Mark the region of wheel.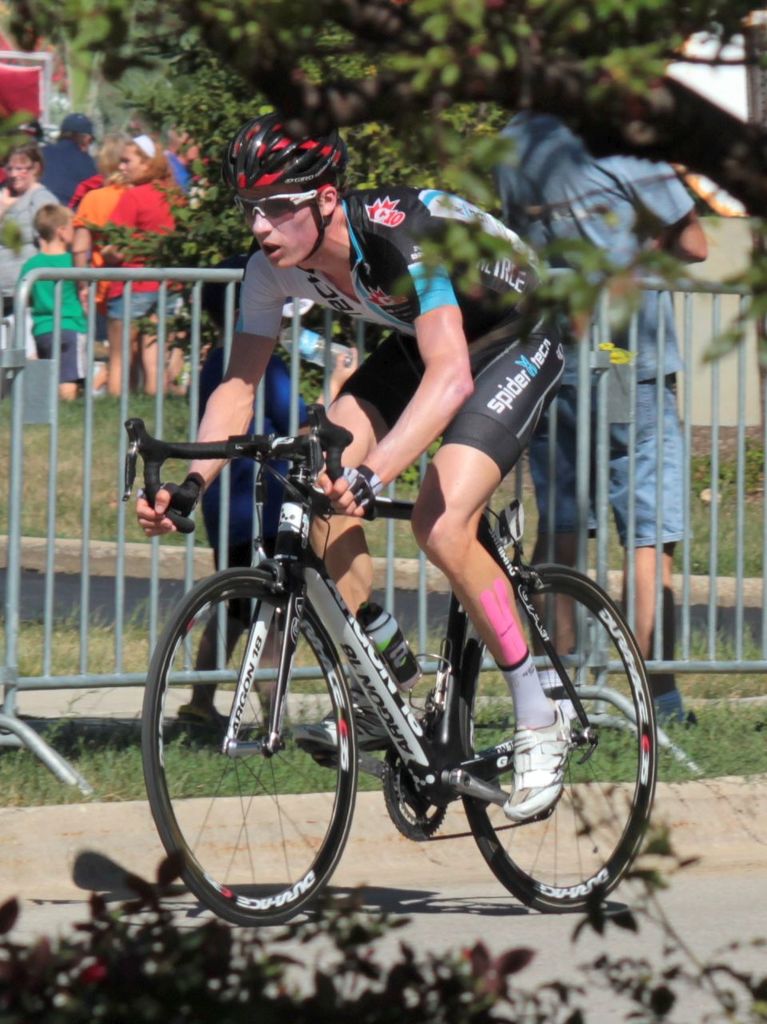
Region: [463, 547, 654, 914].
